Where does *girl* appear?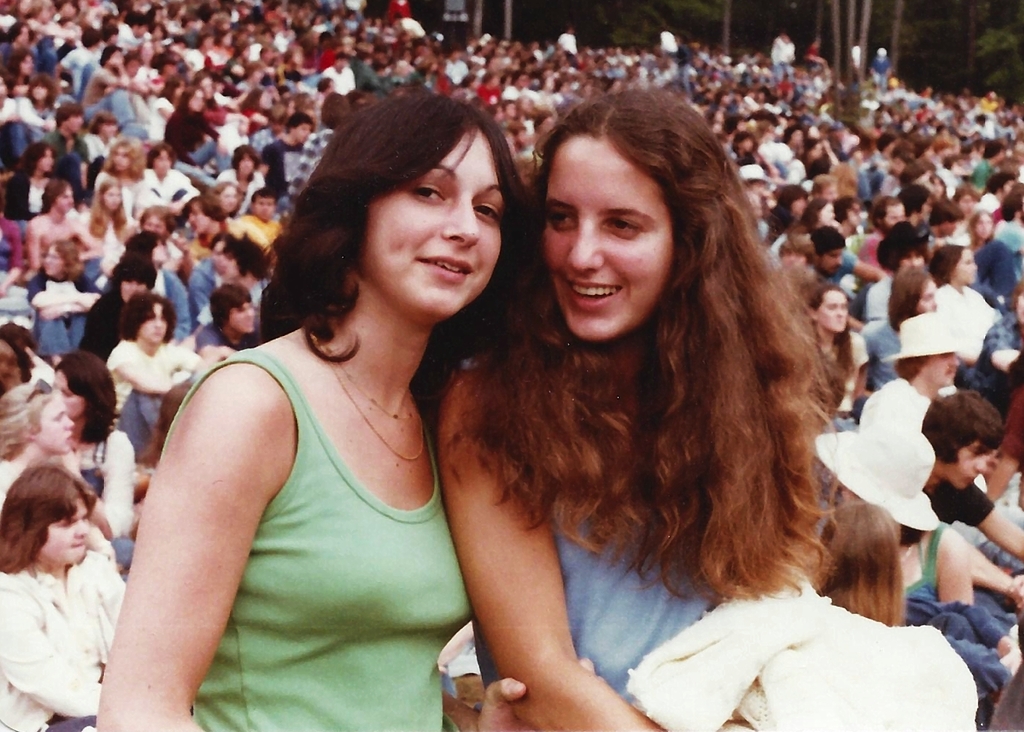
Appears at x1=96, y1=83, x2=608, y2=731.
